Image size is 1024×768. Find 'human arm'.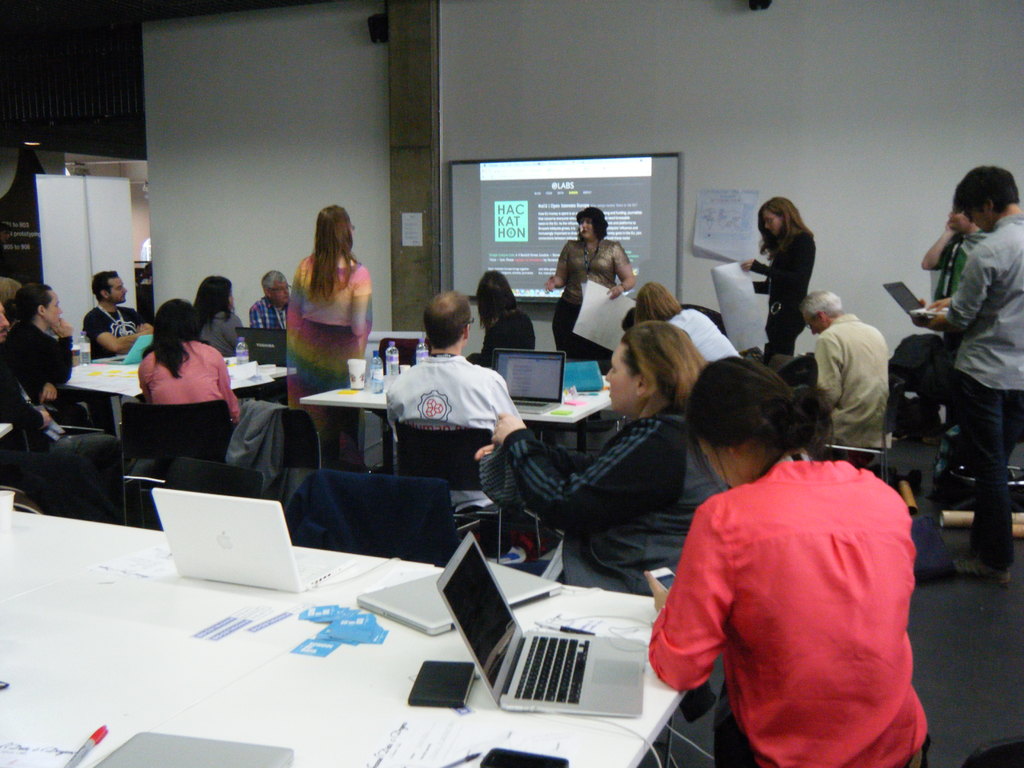
select_region(643, 497, 740, 701).
